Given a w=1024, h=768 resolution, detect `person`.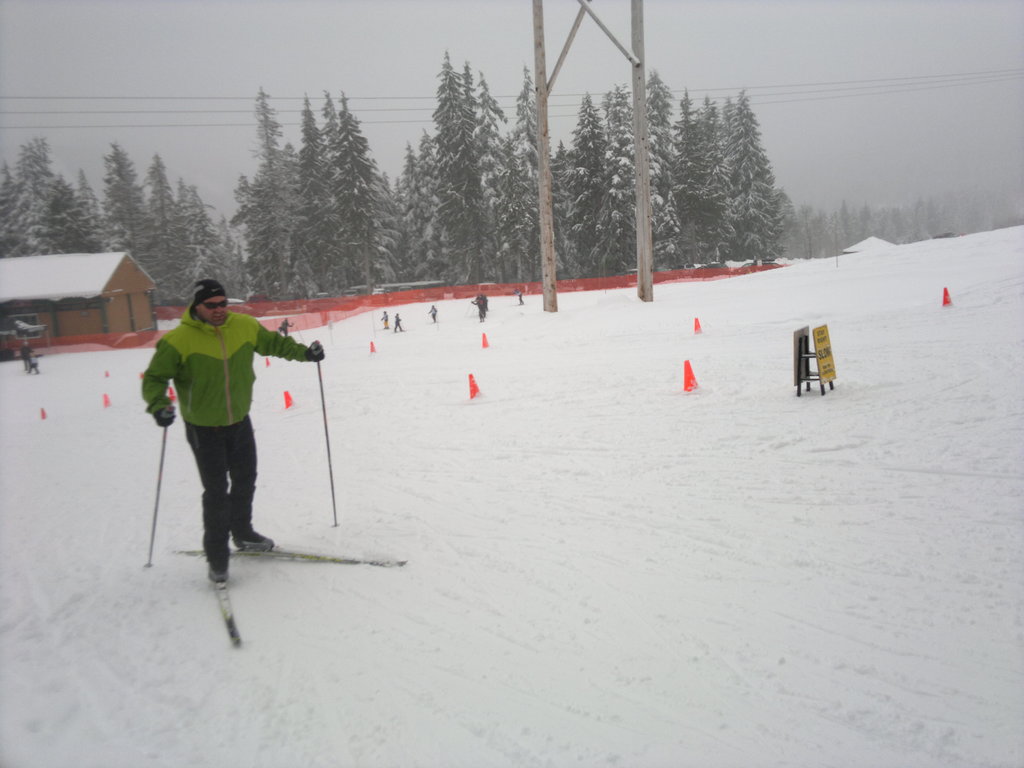
box(21, 340, 29, 368).
